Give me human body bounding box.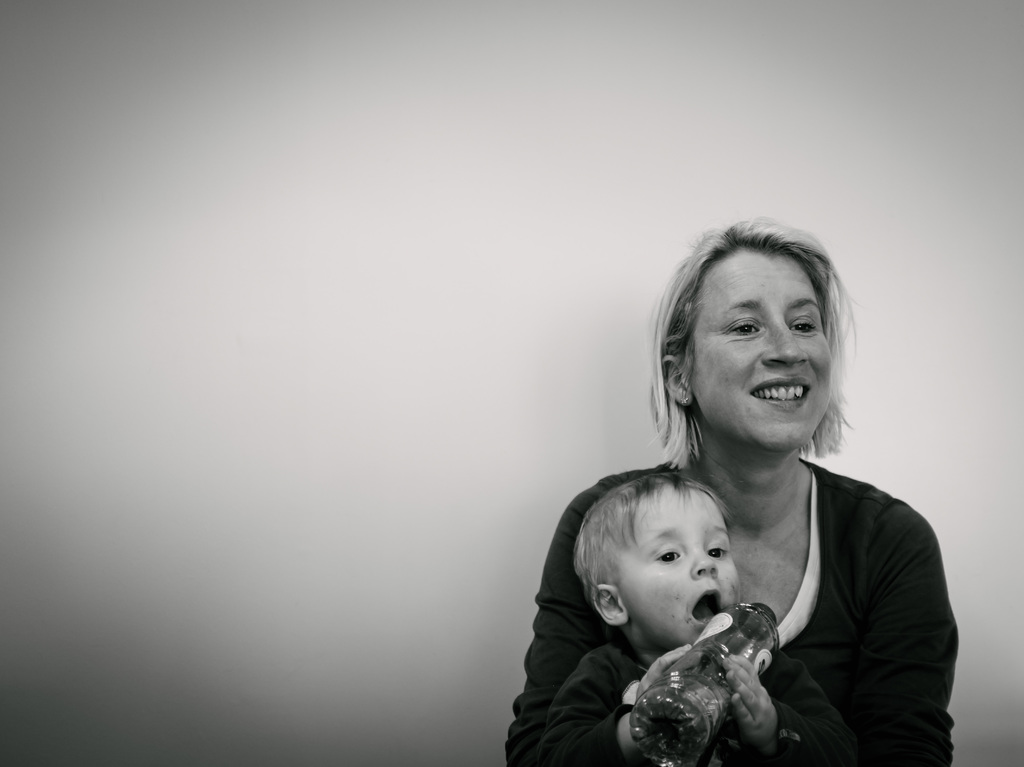
(539, 473, 841, 766).
